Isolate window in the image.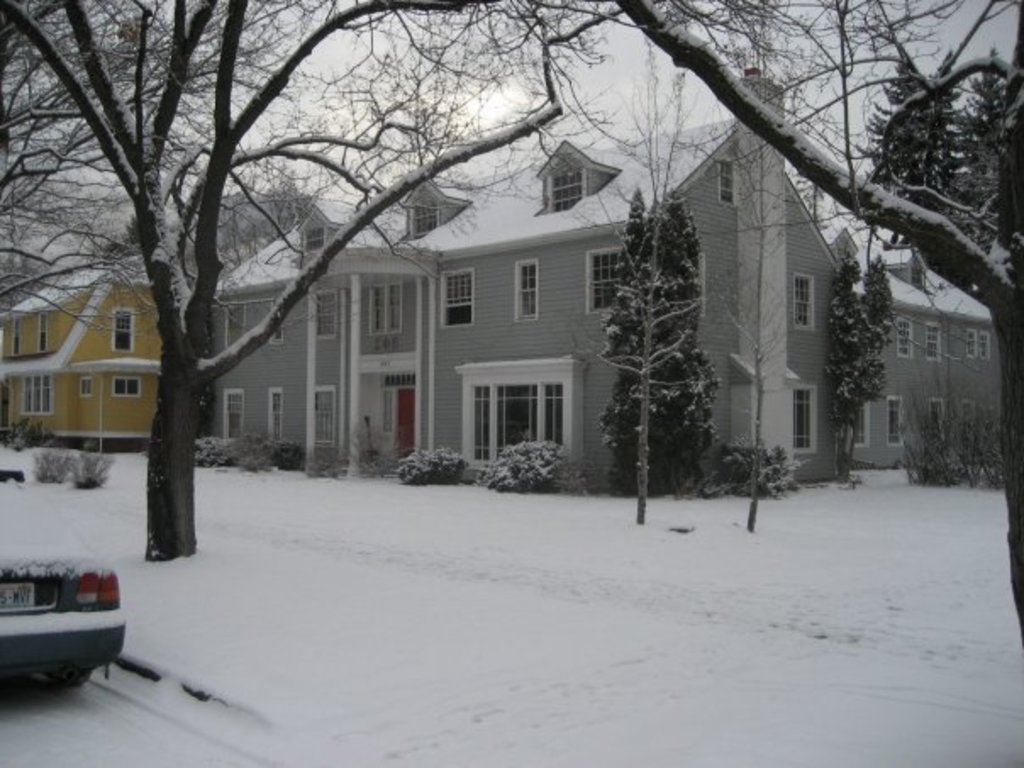
Isolated region: [x1=373, y1=278, x2=402, y2=332].
